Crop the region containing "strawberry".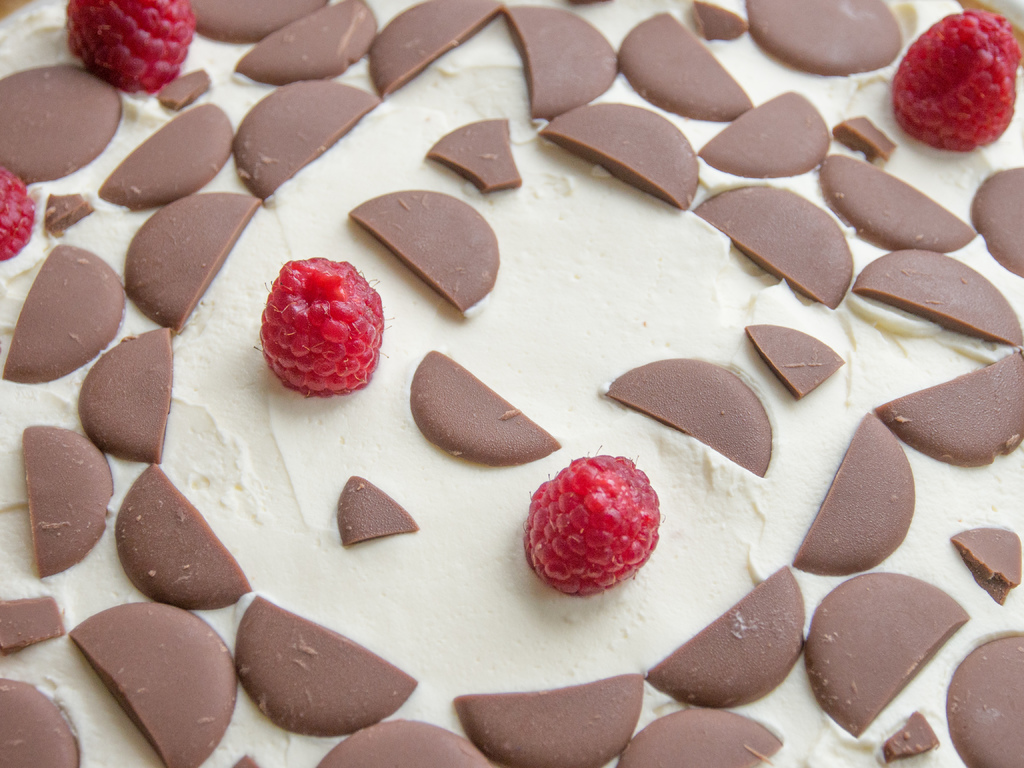
Crop region: rect(0, 145, 51, 270).
